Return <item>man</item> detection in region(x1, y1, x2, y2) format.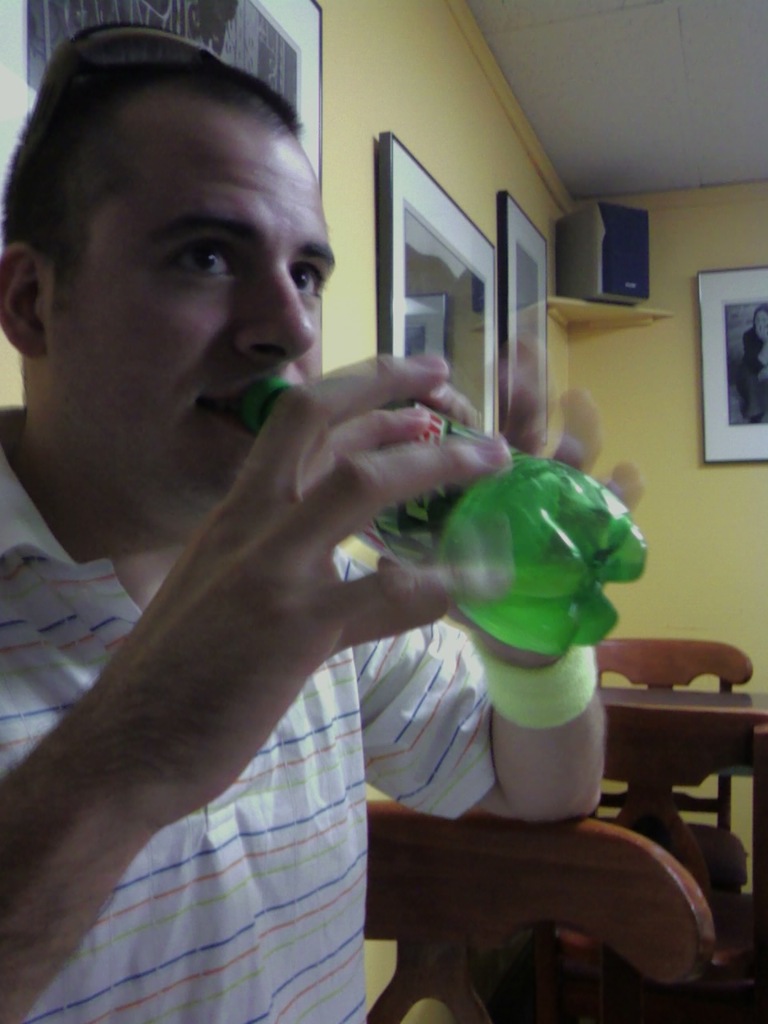
region(0, 124, 626, 990).
